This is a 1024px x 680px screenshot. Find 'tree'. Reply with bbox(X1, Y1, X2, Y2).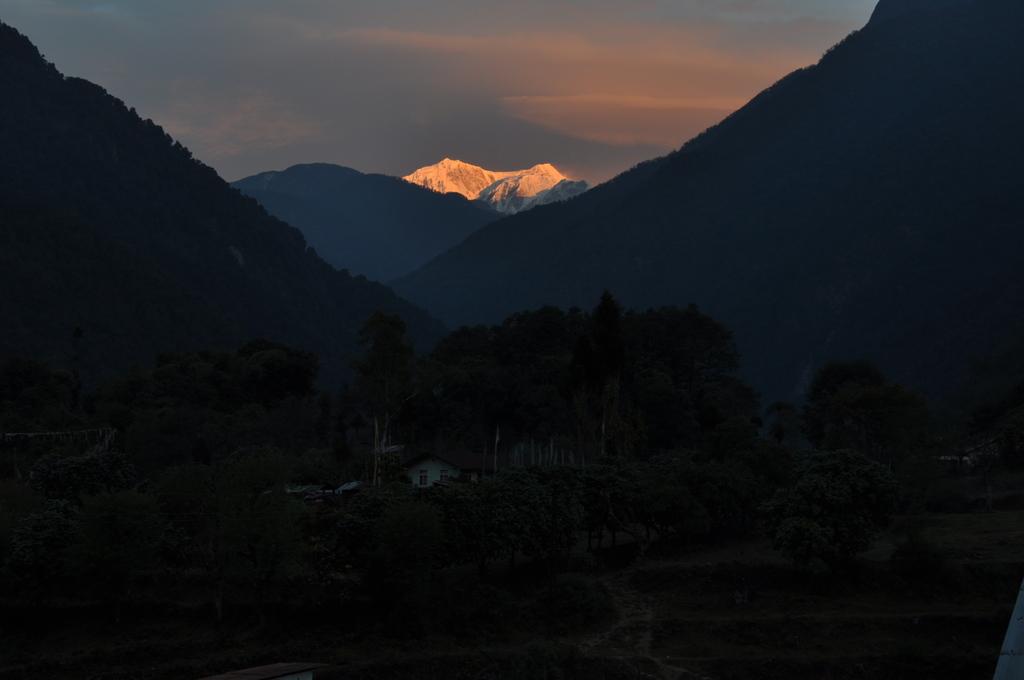
bbox(639, 285, 776, 482).
